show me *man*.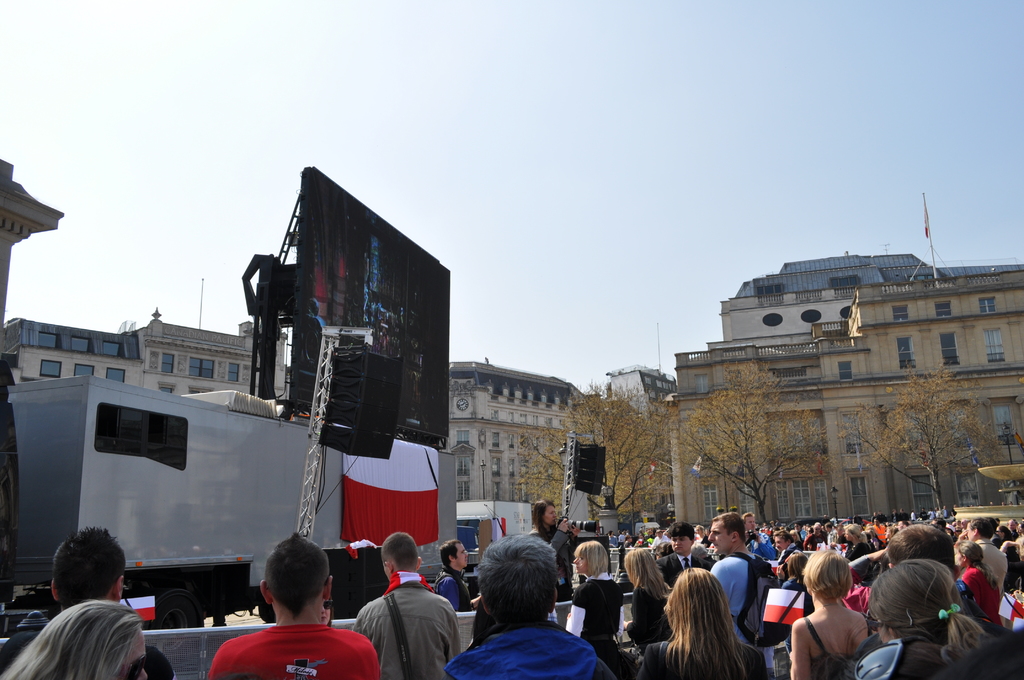
*man* is here: left=344, top=550, right=458, bottom=672.
